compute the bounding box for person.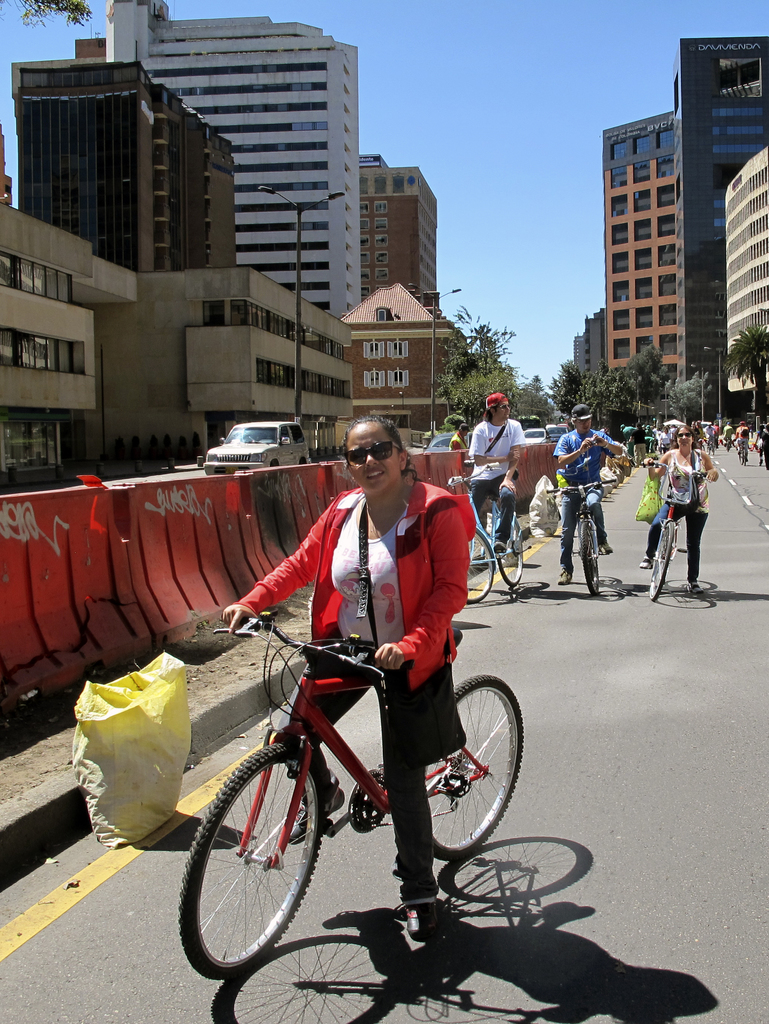
{"x1": 651, "y1": 431, "x2": 709, "y2": 596}.
